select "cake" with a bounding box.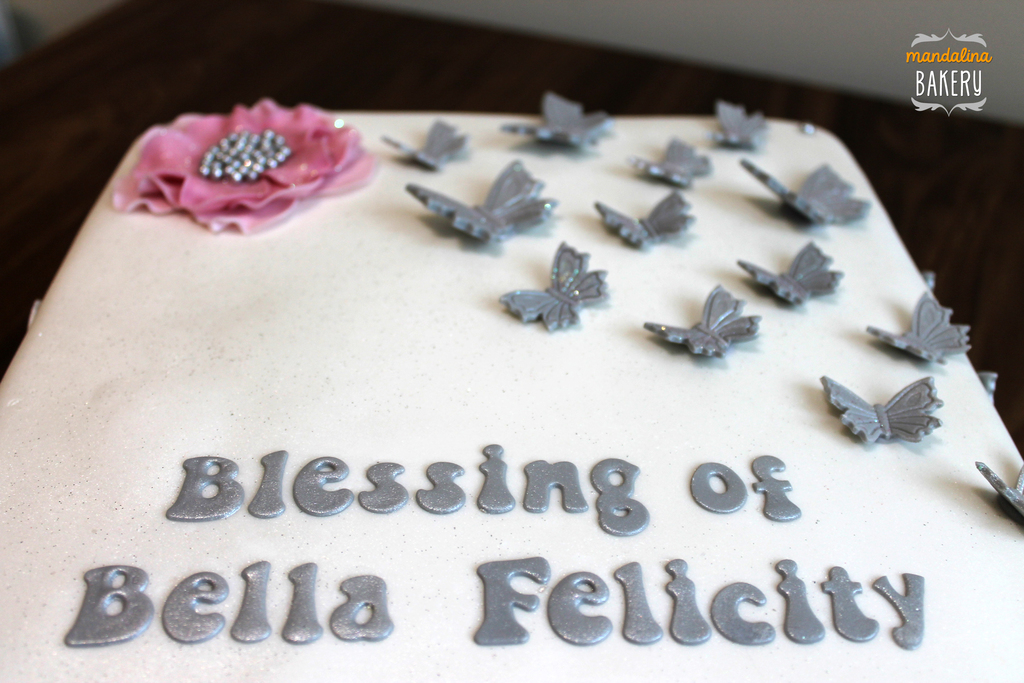
bbox(0, 90, 1023, 682).
